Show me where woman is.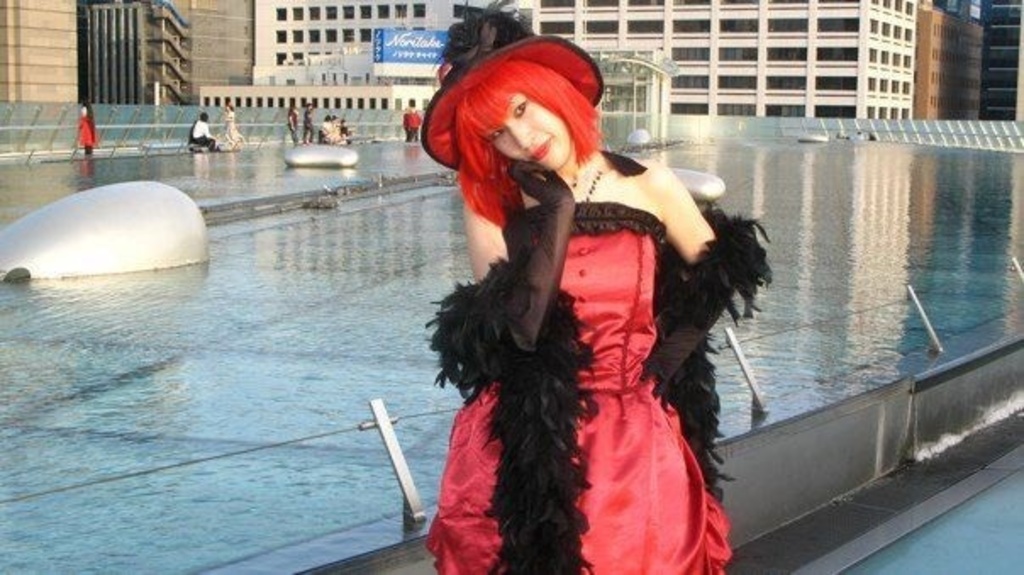
woman is at 71:98:100:158.
